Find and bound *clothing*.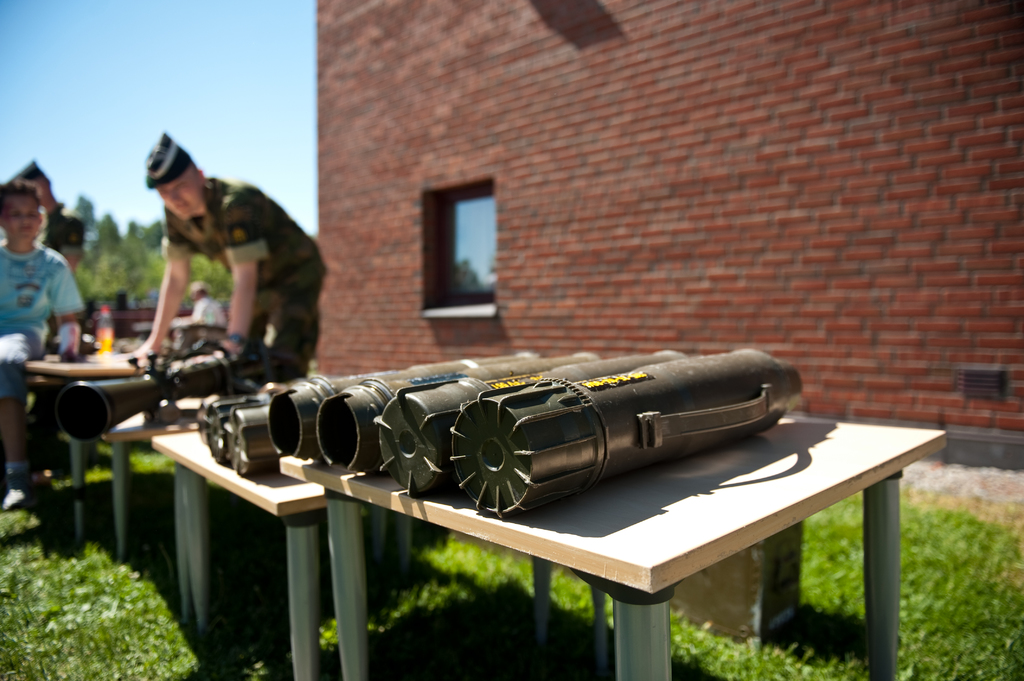
Bound: 123, 152, 328, 363.
